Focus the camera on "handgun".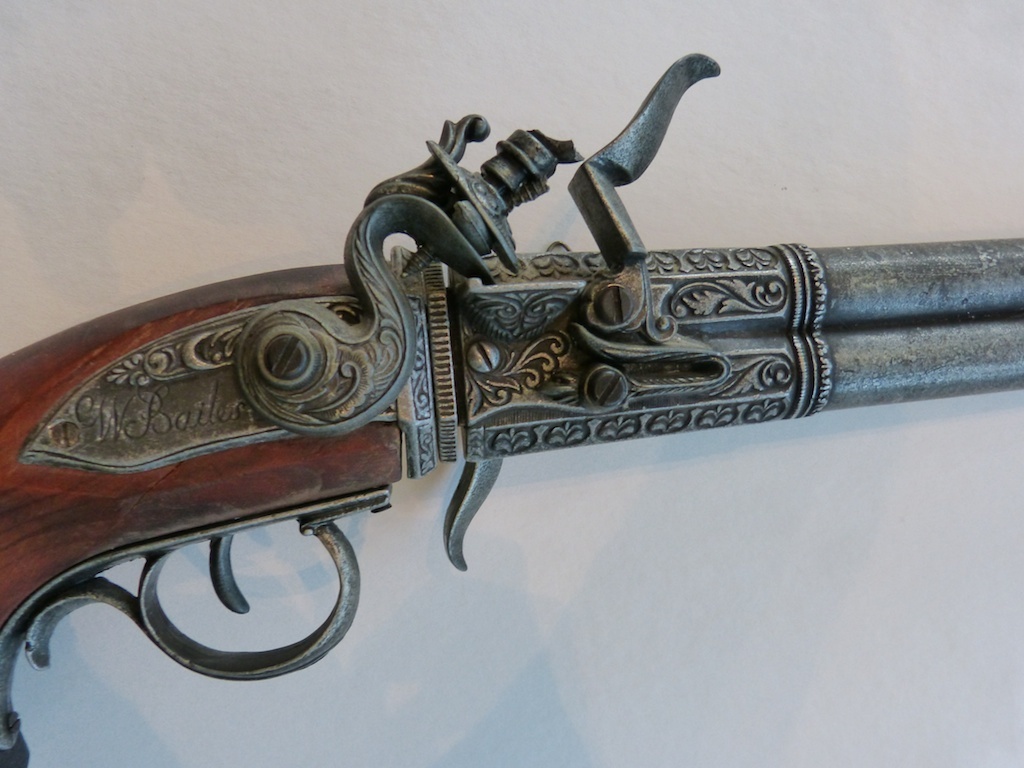
Focus region: BBox(0, 53, 1023, 767).
